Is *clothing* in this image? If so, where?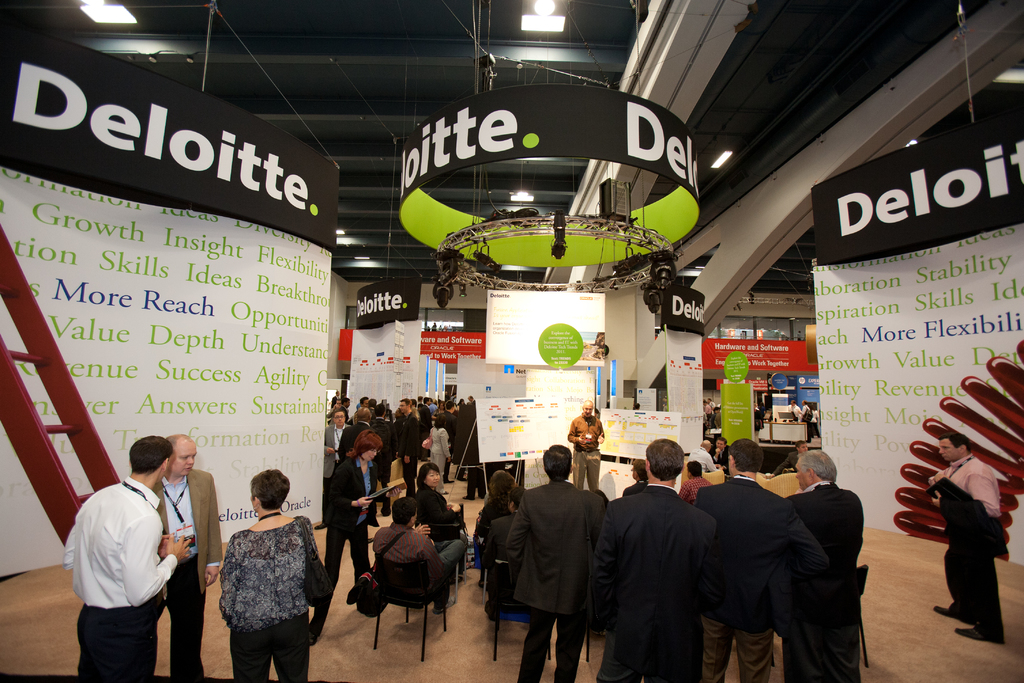
Yes, at BBox(458, 412, 484, 500).
